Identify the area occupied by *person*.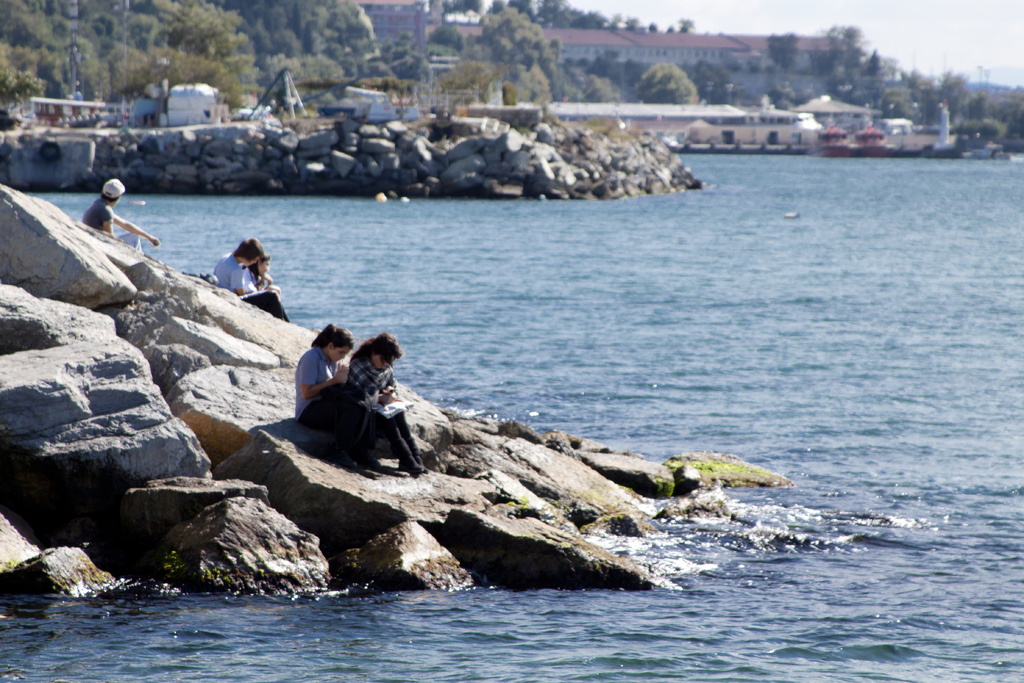
Area: 296:321:372:472.
